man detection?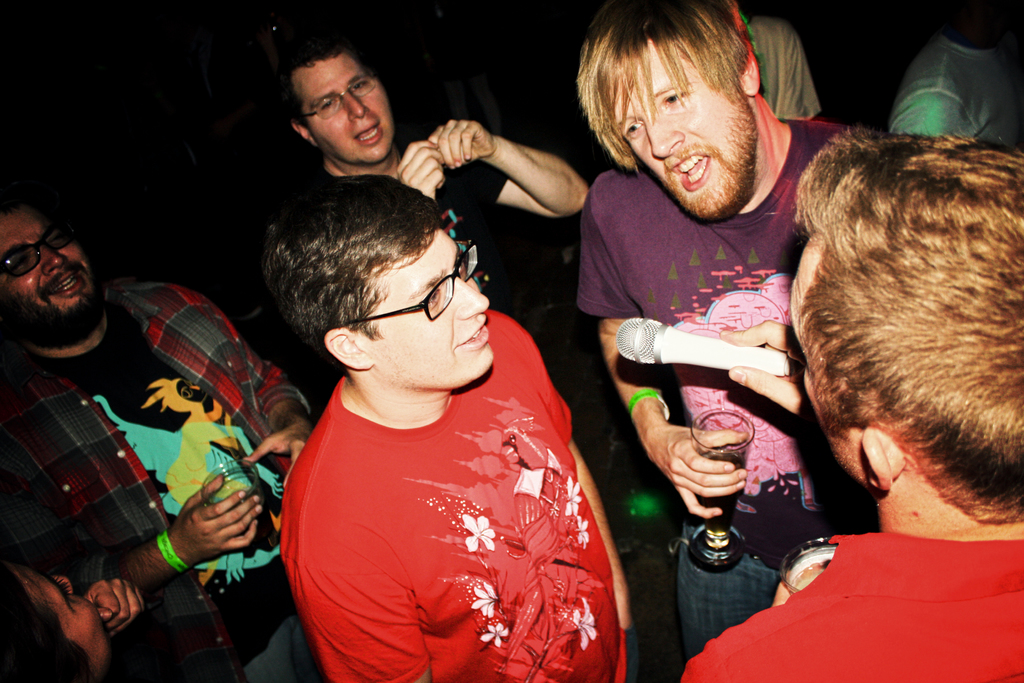
{"x1": 891, "y1": 0, "x2": 1023, "y2": 150}
